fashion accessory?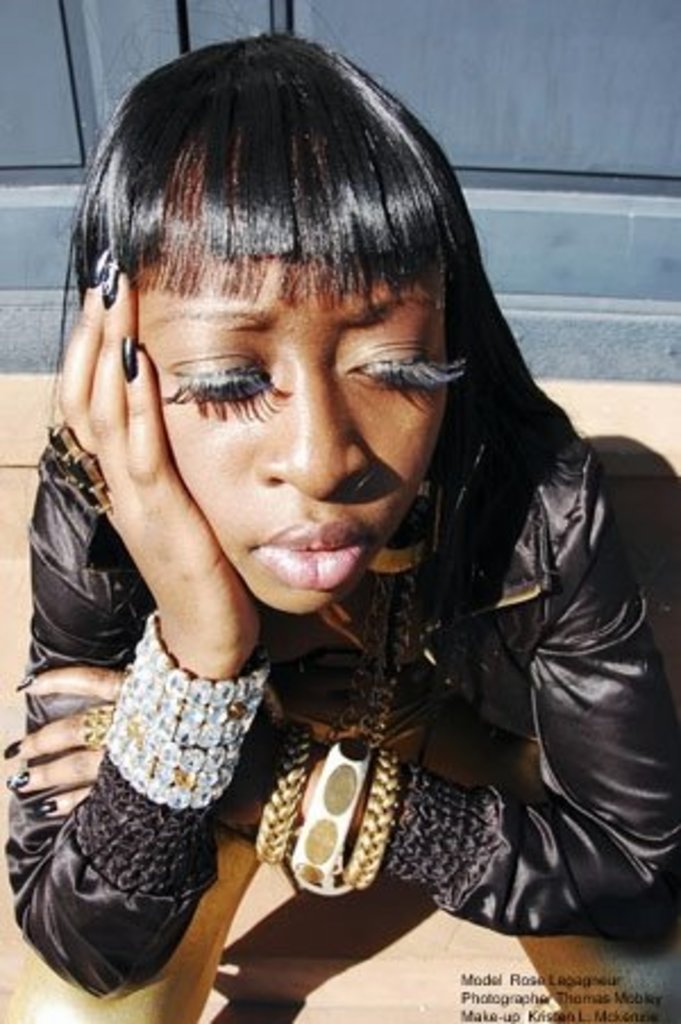
254/568/422/904
